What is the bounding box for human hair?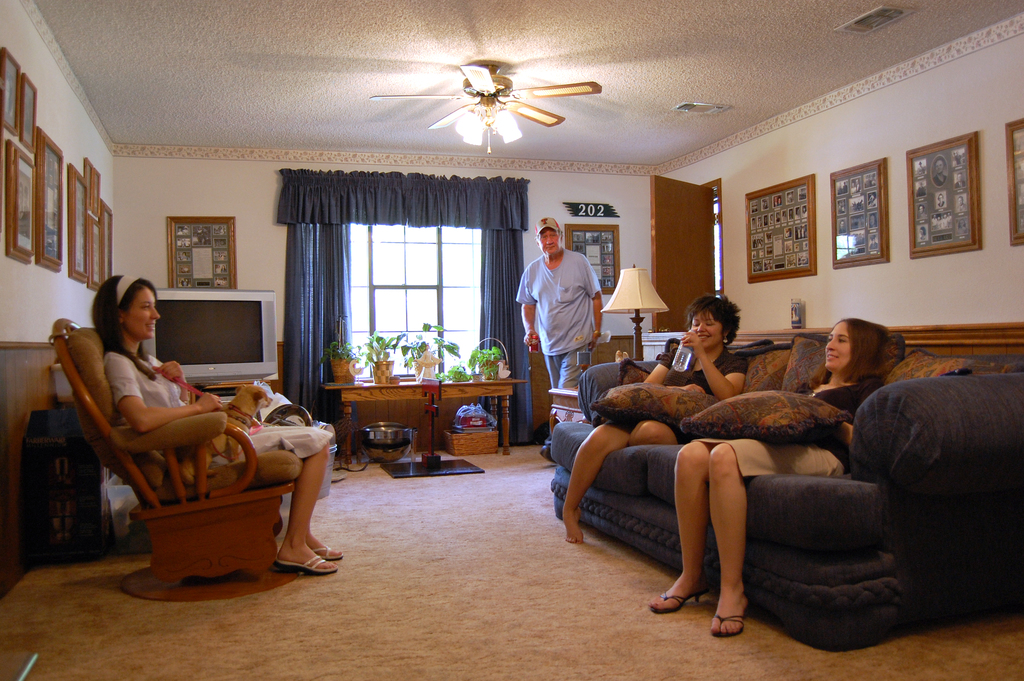
89 278 157 364.
